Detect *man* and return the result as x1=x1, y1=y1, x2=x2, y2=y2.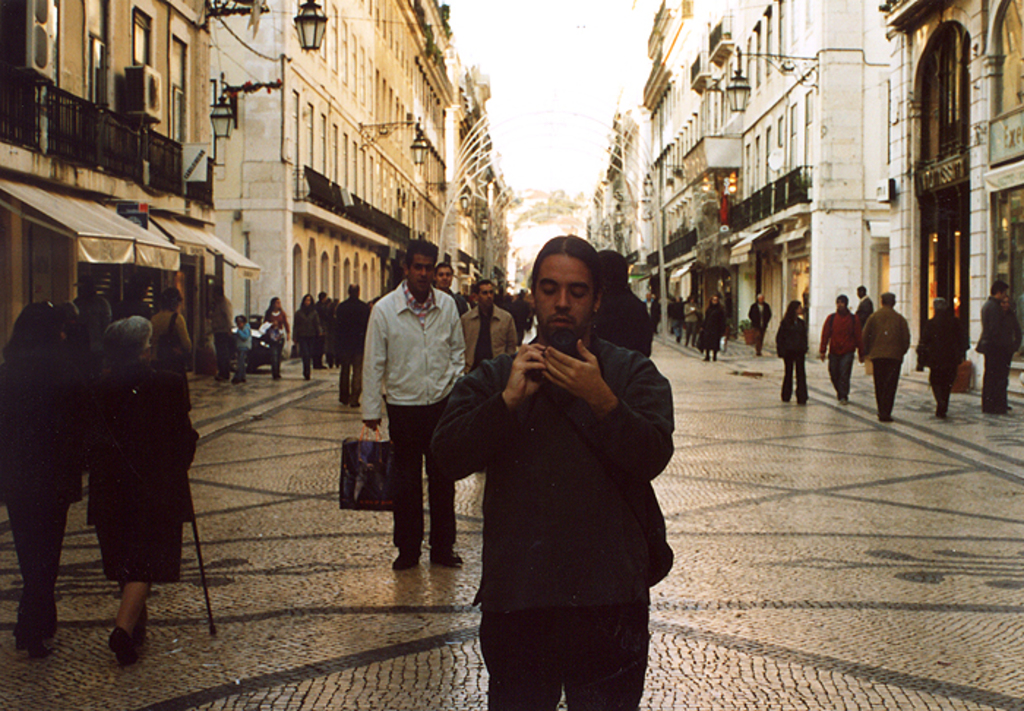
x1=427, y1=263, x2=459, y2=316.
